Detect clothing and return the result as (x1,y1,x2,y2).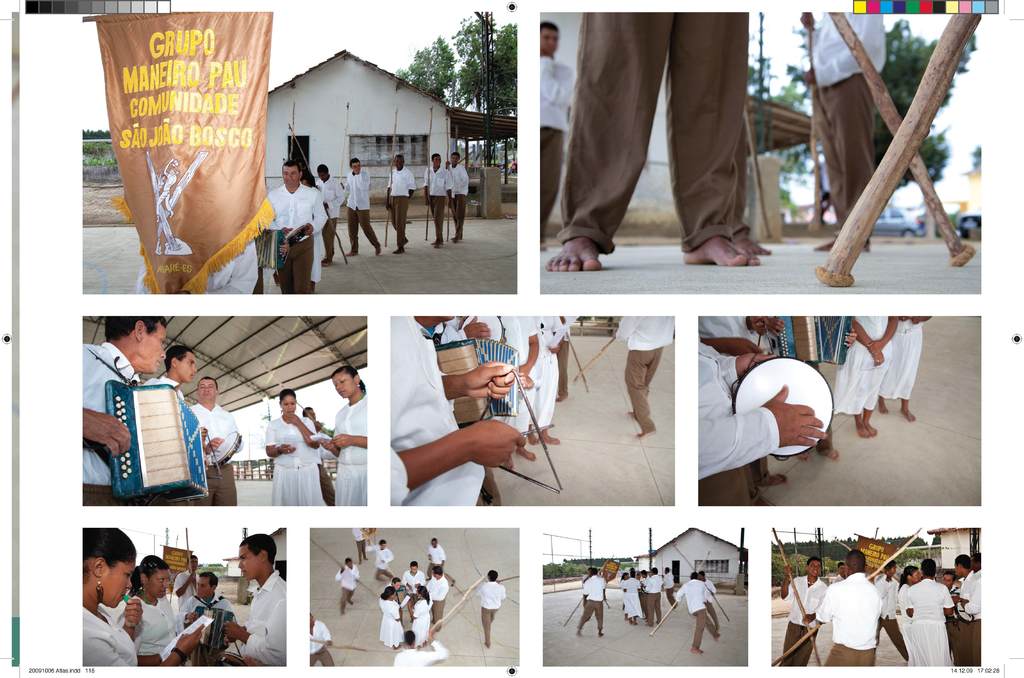
(561,0,733,239).
